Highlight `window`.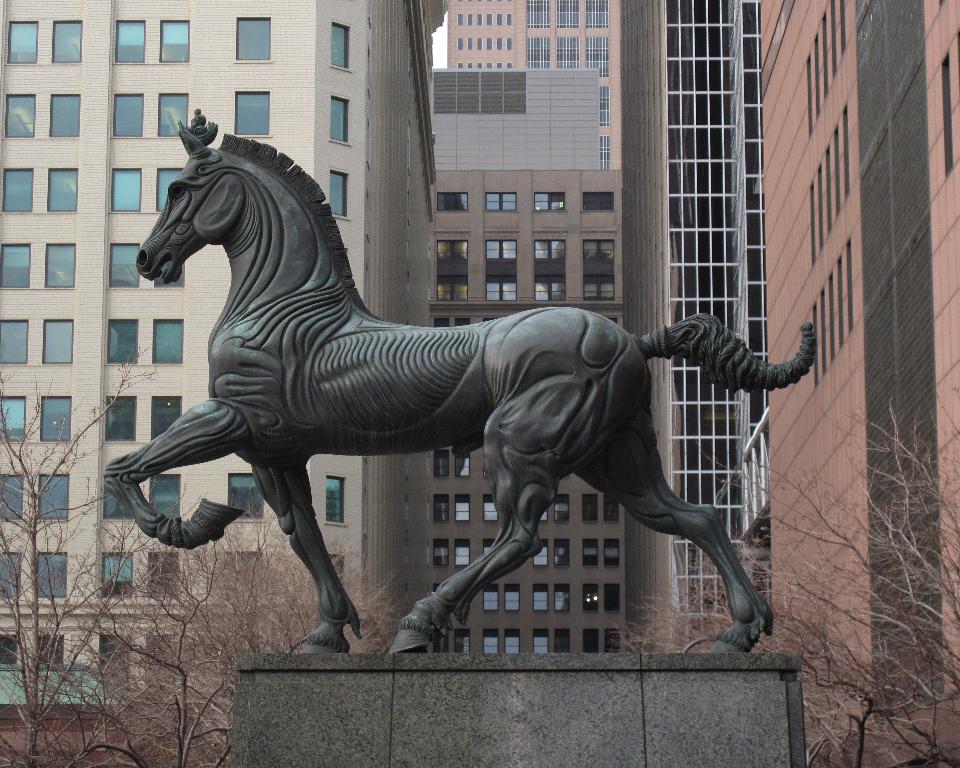
Highlighted region: region(474, 35, 484, 50).
